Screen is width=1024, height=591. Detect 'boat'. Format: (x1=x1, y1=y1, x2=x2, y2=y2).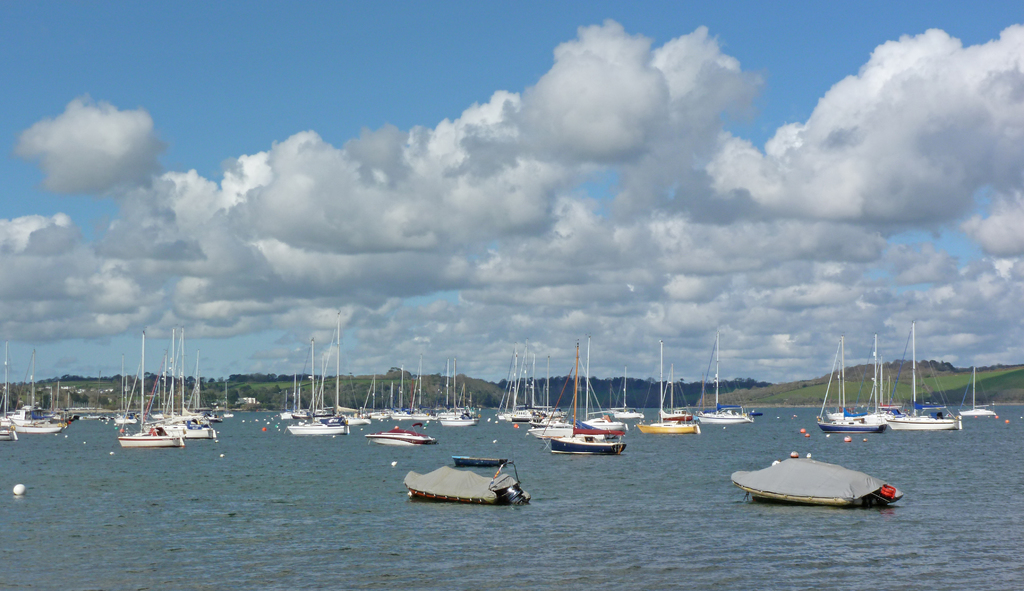
(x1=404, y1=463, x2=534, y2=500).
